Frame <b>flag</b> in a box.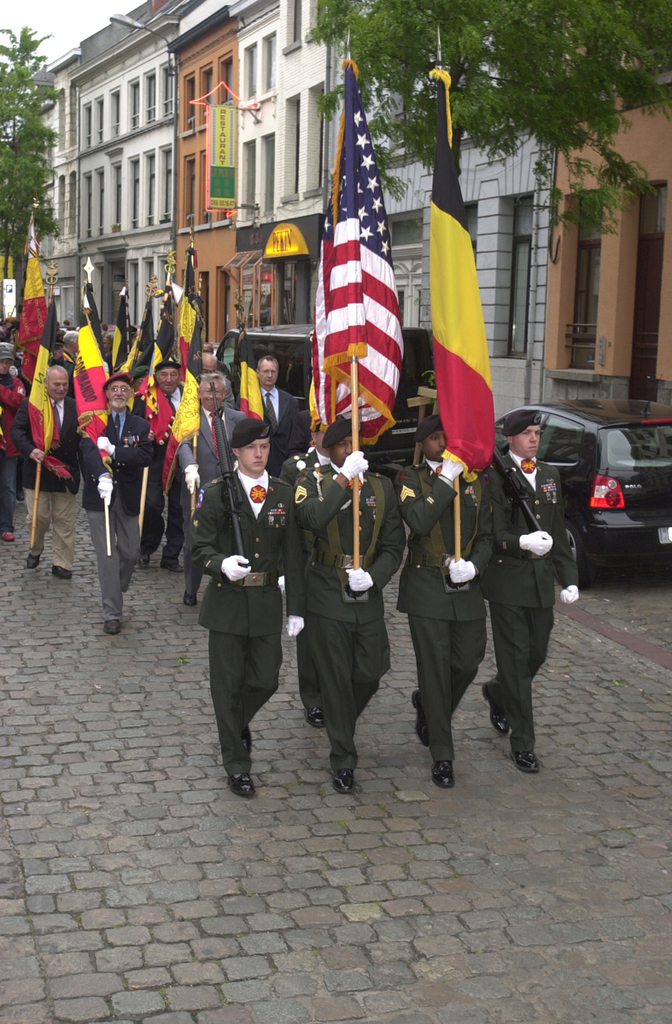
<box>314,73,406,466</box>.
